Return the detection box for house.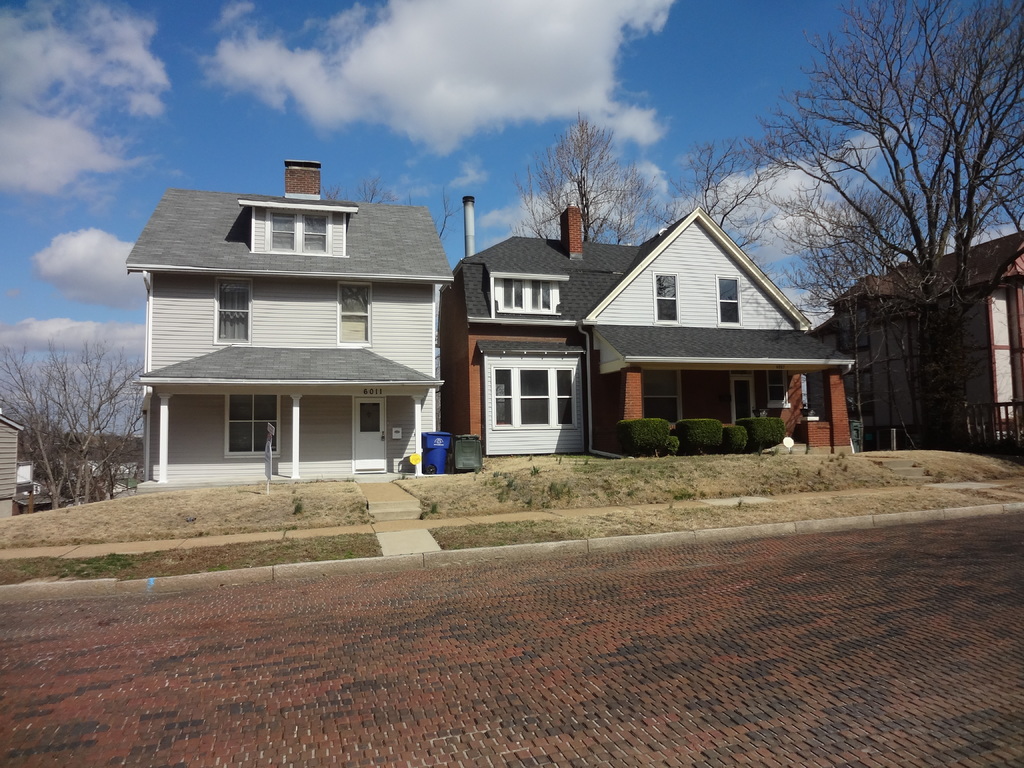
[131, 186, 447, 471].
